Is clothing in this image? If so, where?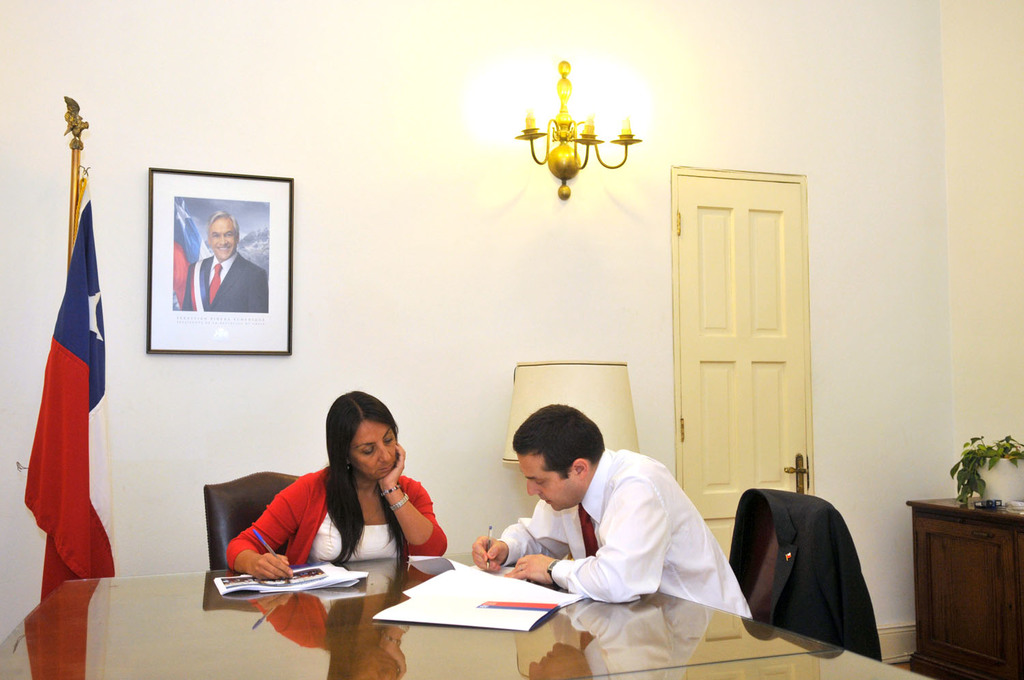
Yes, at pyautogui.locateOnScreen(725, 489, 885, 668).
